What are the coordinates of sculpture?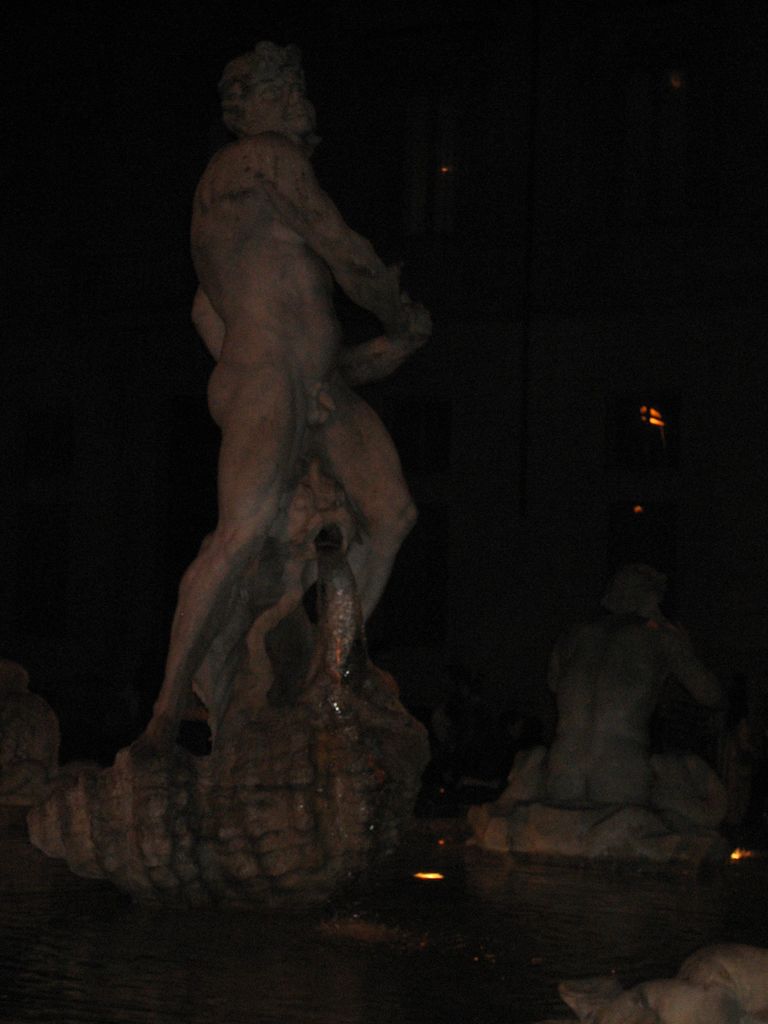
bbox(147, 28, 450, 785).
